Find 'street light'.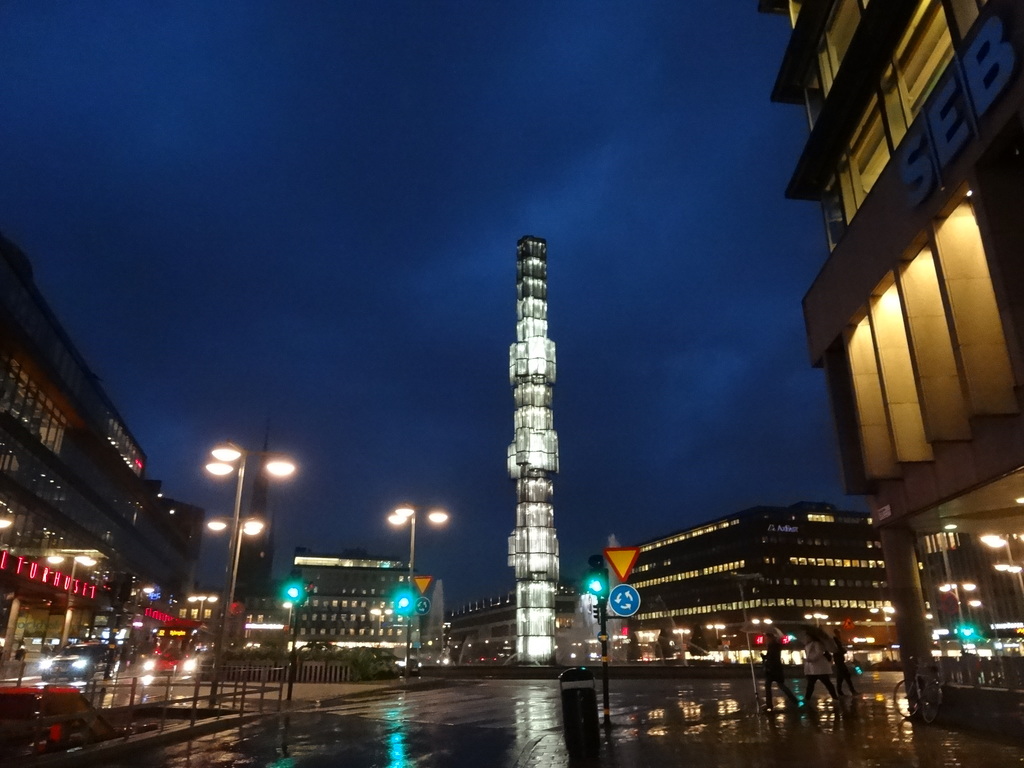
left=381, top=500, right=452, bottom=675.
